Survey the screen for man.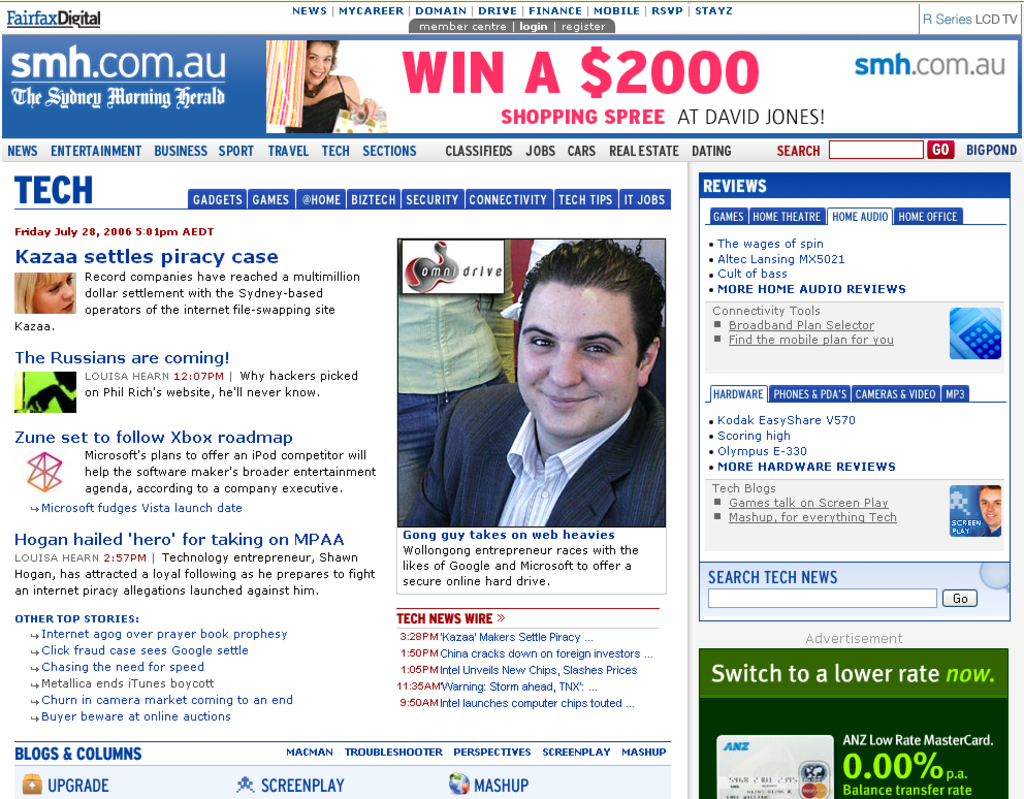
Survey found: Rect(396, 291, 503, 520).
